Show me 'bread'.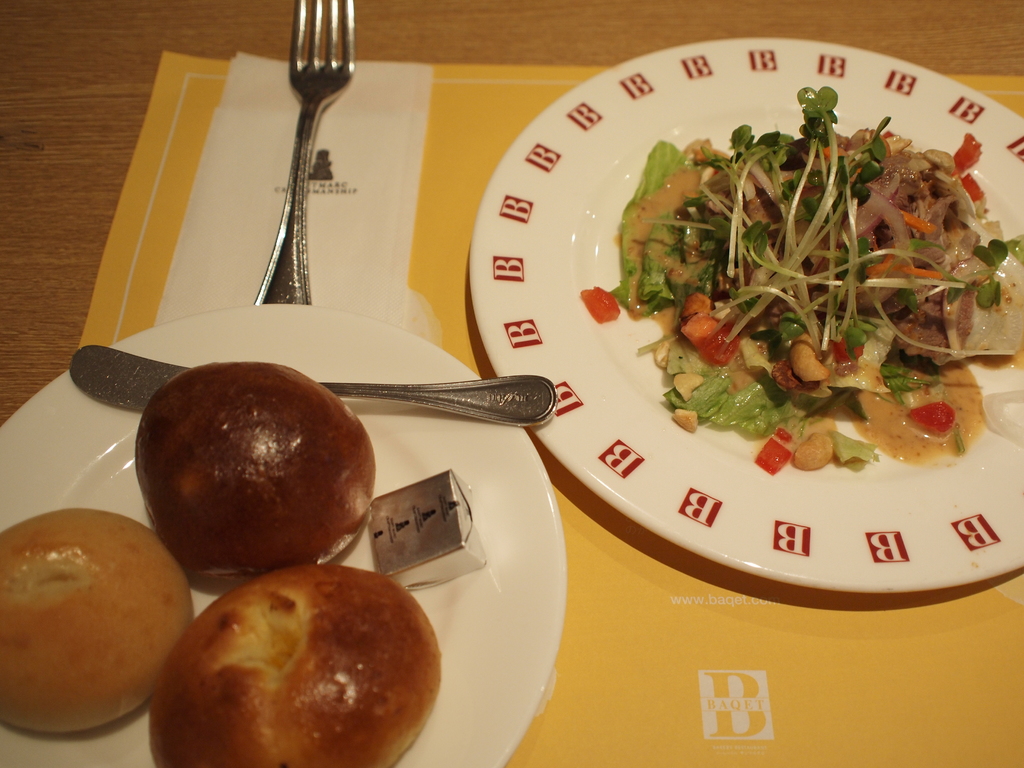
'bread' is here: {"left": 0, "top": 504, "right": 193, "bottom": 738}.
